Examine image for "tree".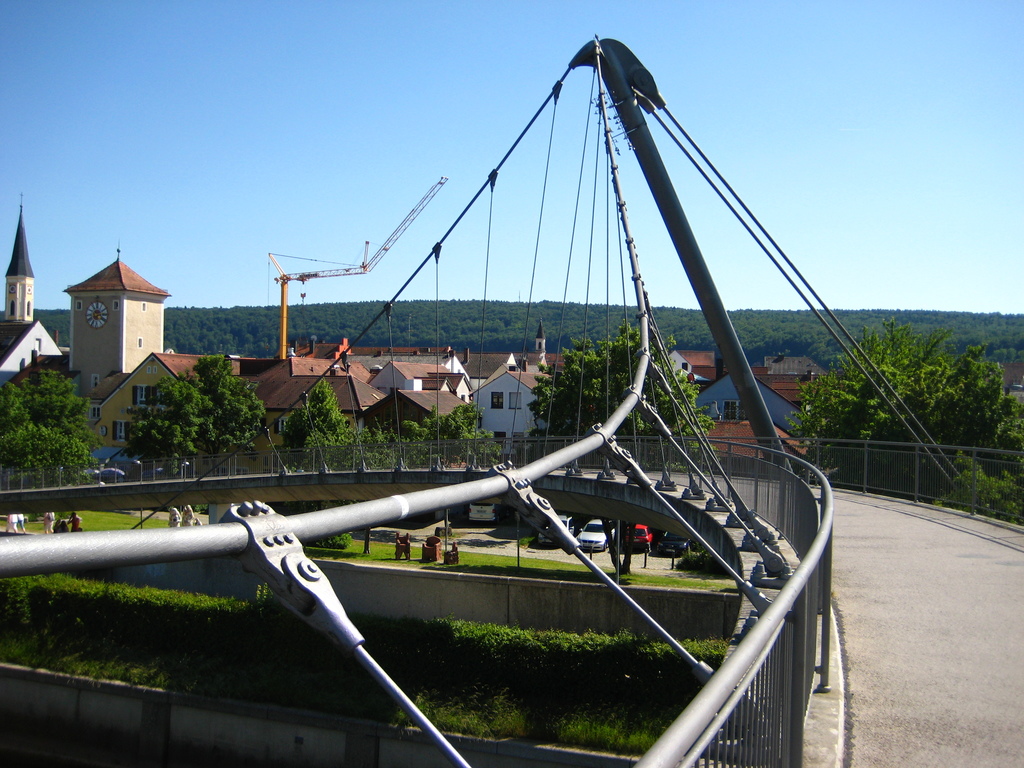
Examination result: crop(120, 352, 264, 479).
